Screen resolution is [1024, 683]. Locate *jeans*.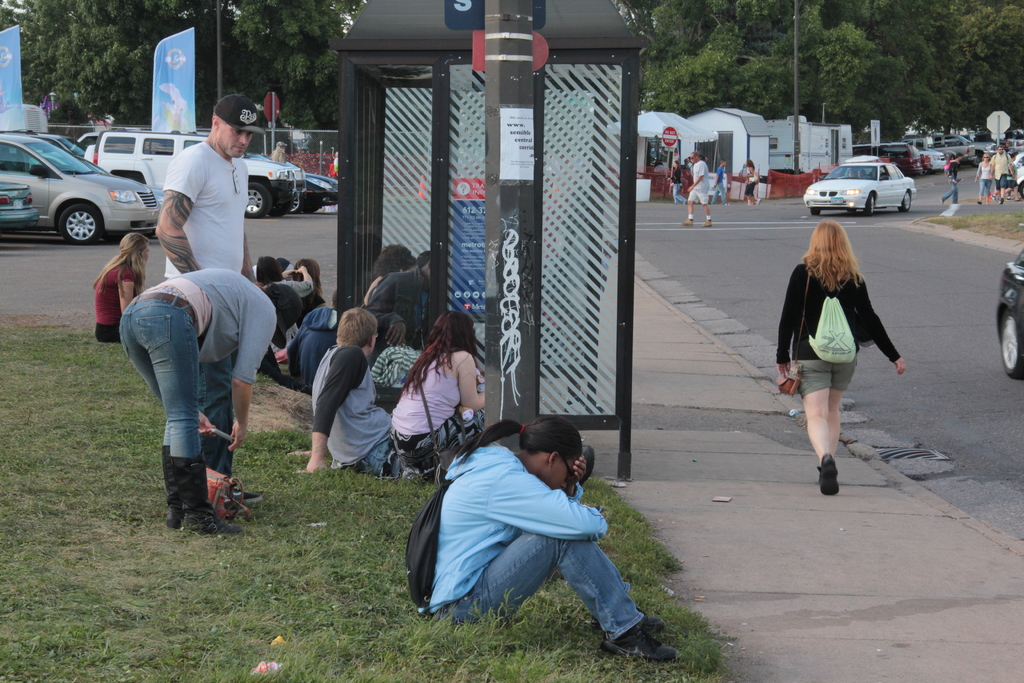
<bbox>356, 438, 397, 479</bbox>.
